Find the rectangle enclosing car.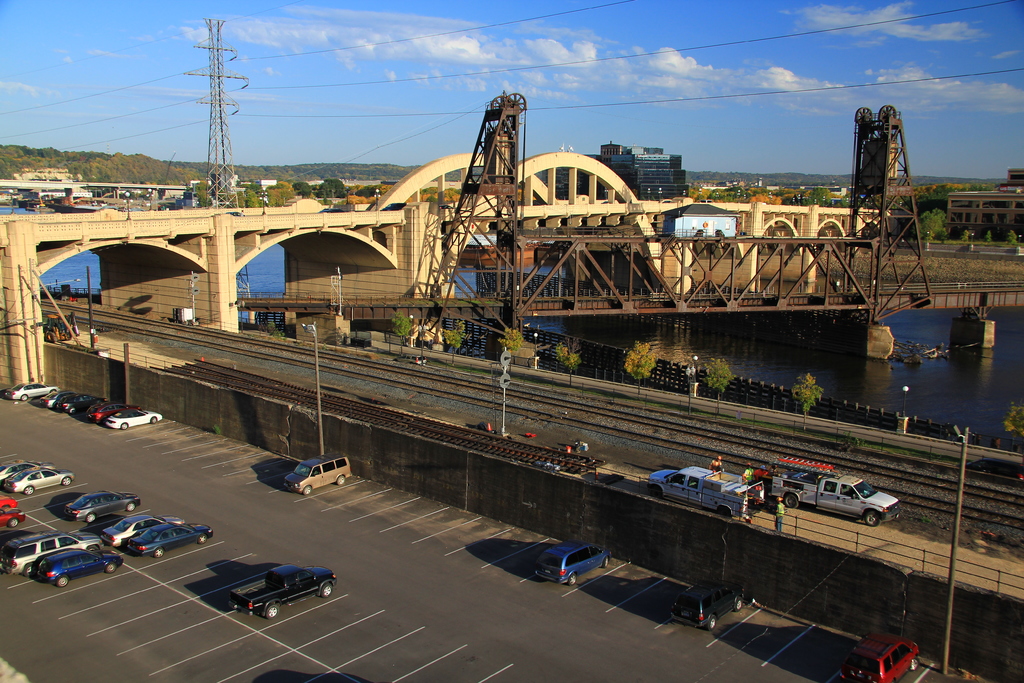
left=284, top=454, right=353, bottom=495.
